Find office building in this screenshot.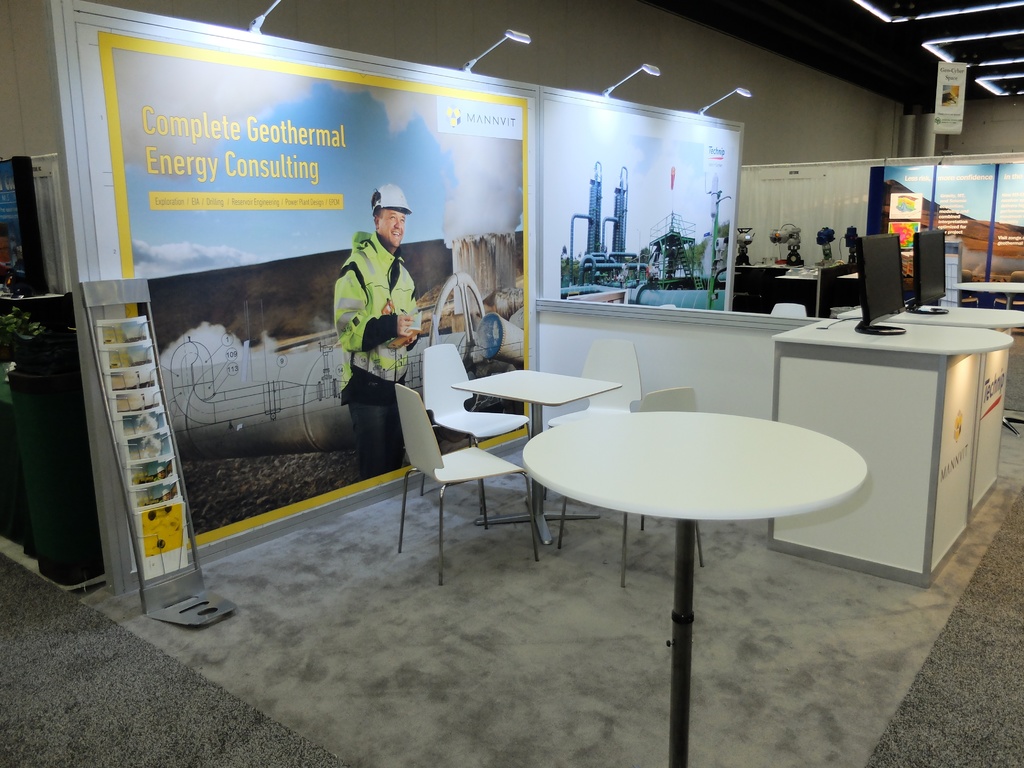
The bounding box for office building is <region>2, 5, 1023, 767</region>.
